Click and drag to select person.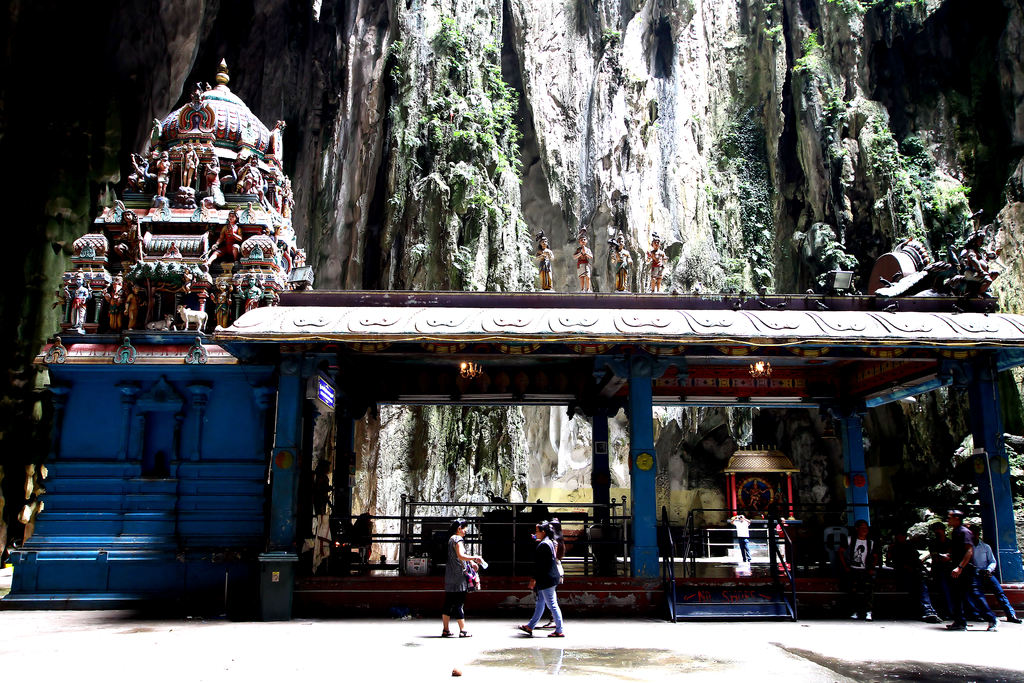
Selection: 723/512/753/564.
